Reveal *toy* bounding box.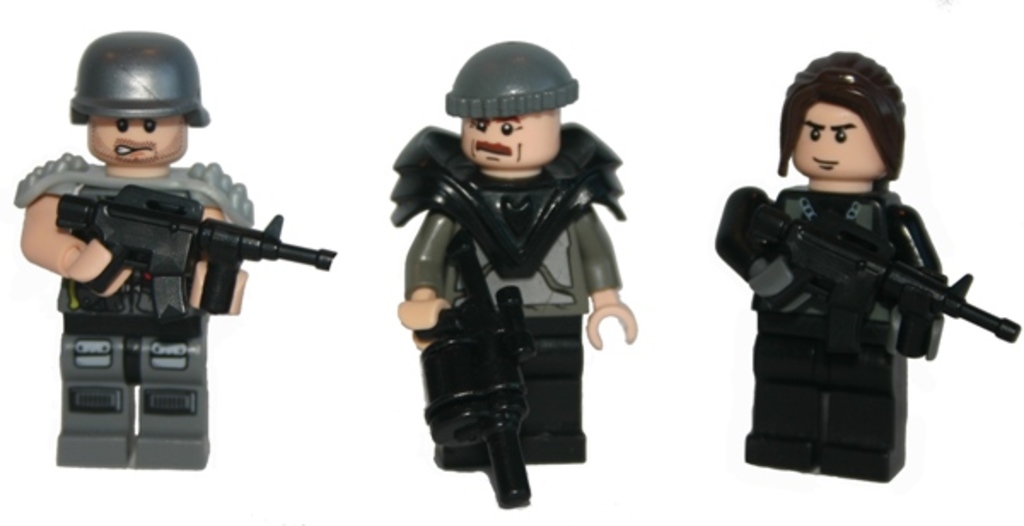
Revealed: region(384, 43, 637, 465).
